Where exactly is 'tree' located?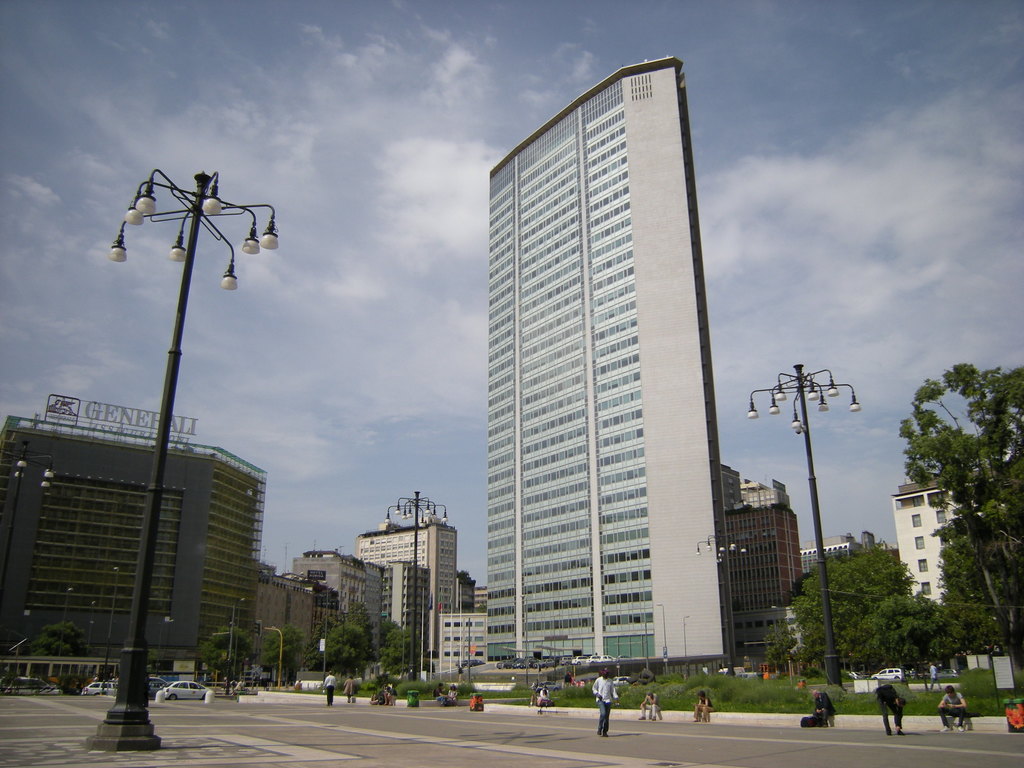
Its bounding box is rect(903, 362, 1023, 671).
